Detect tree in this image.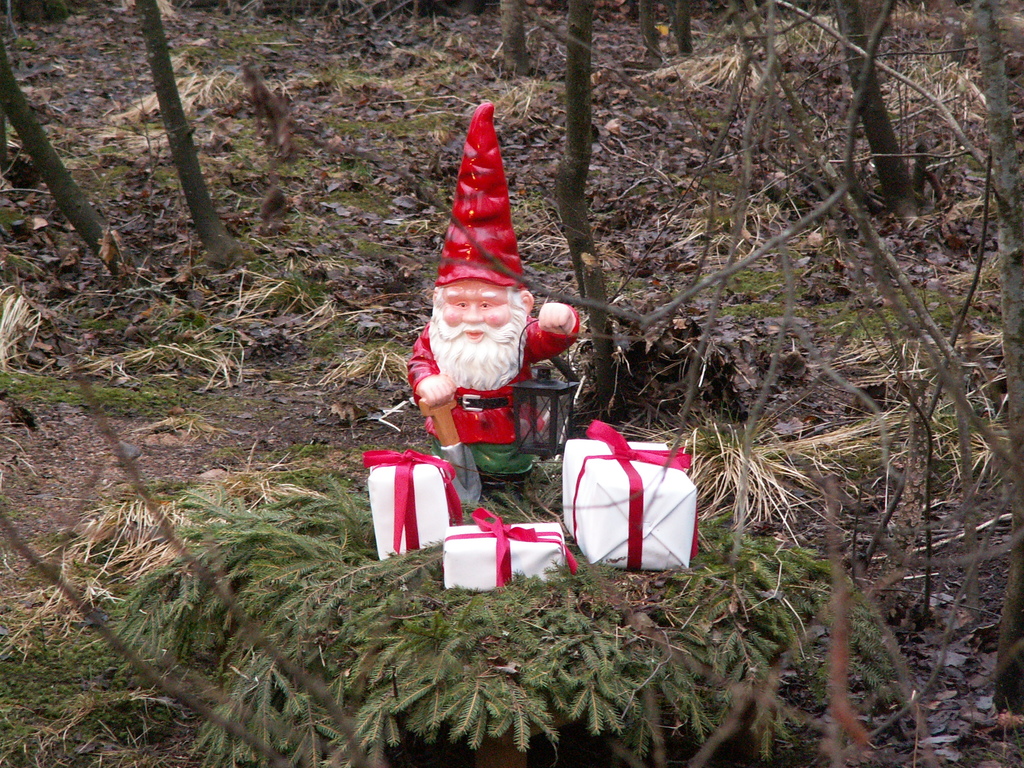
Detection: [left=0, top=31, right=121, bottom=268].
